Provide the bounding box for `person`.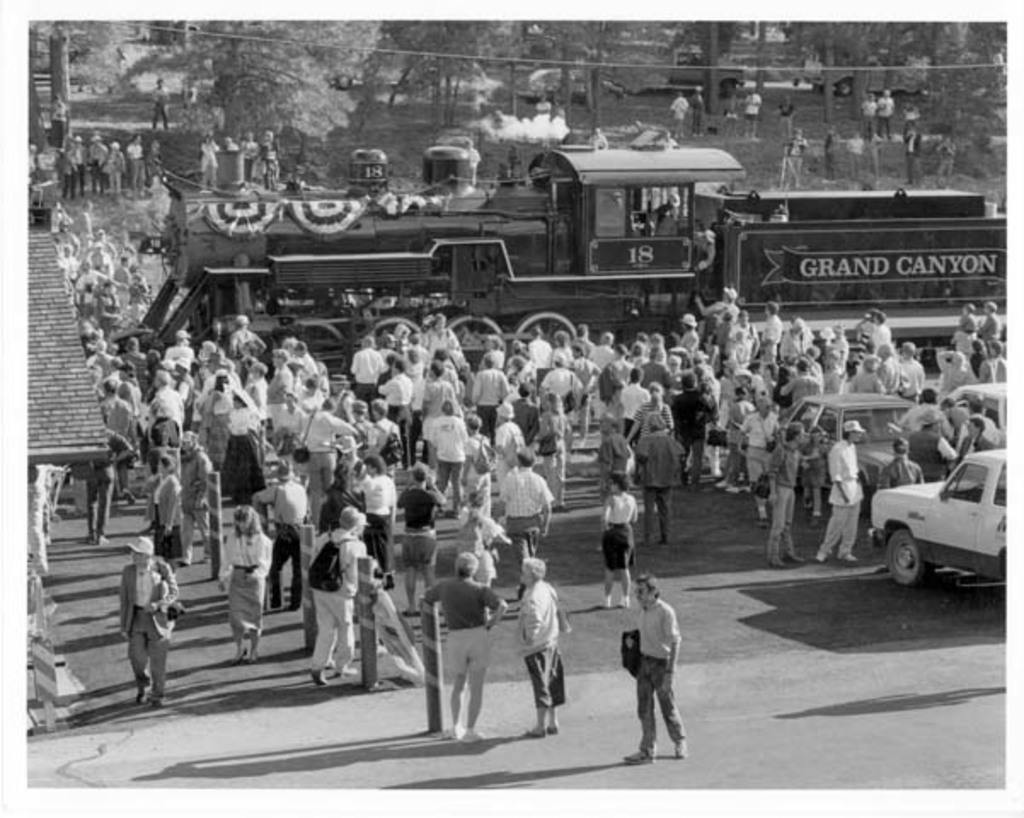
[x1=741, y1=394, x2=782, y2=479].
